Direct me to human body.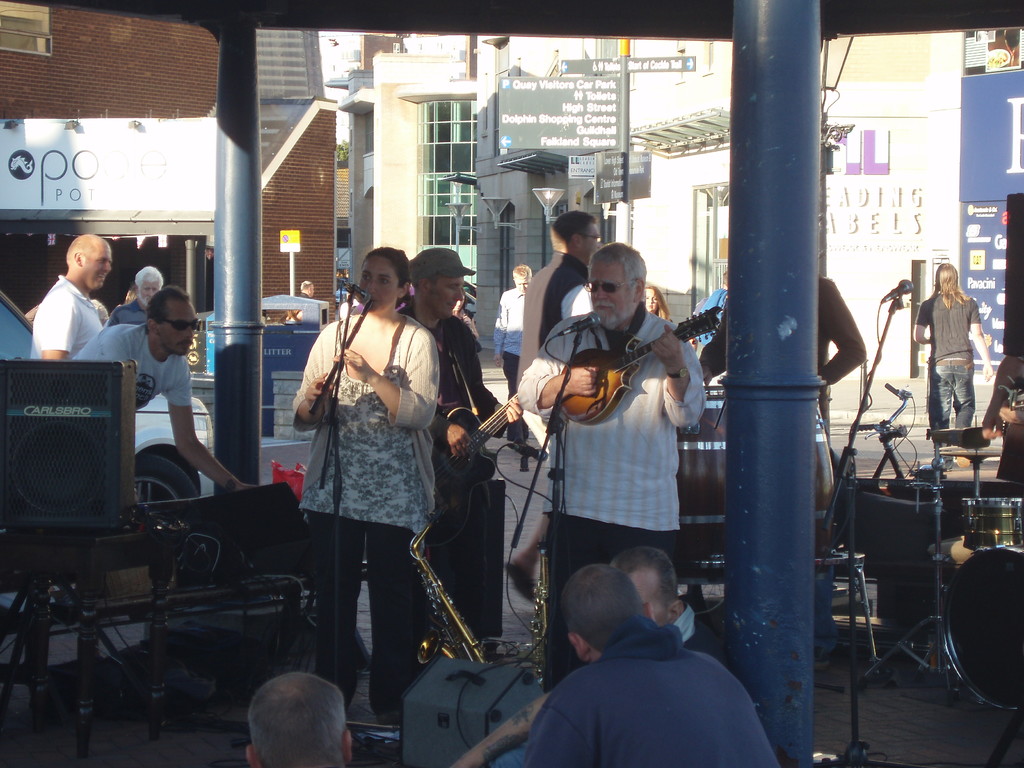
Direction: (239,671,353,767).
